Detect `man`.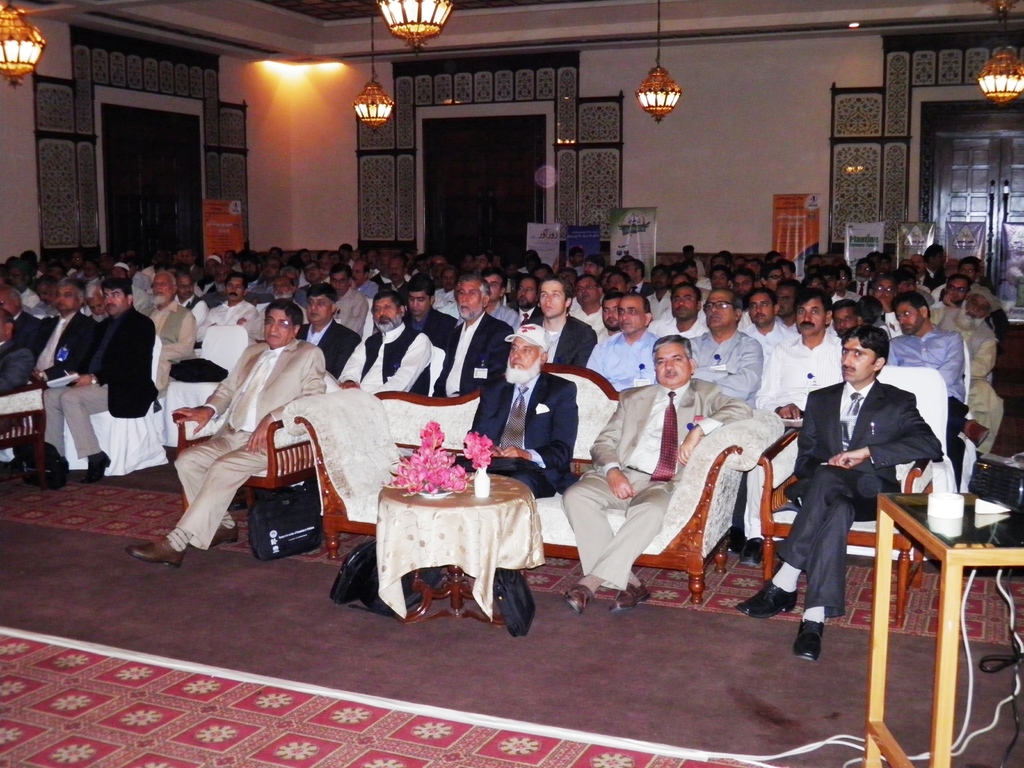
Detected at Rect(139, 309, 330, 570).
